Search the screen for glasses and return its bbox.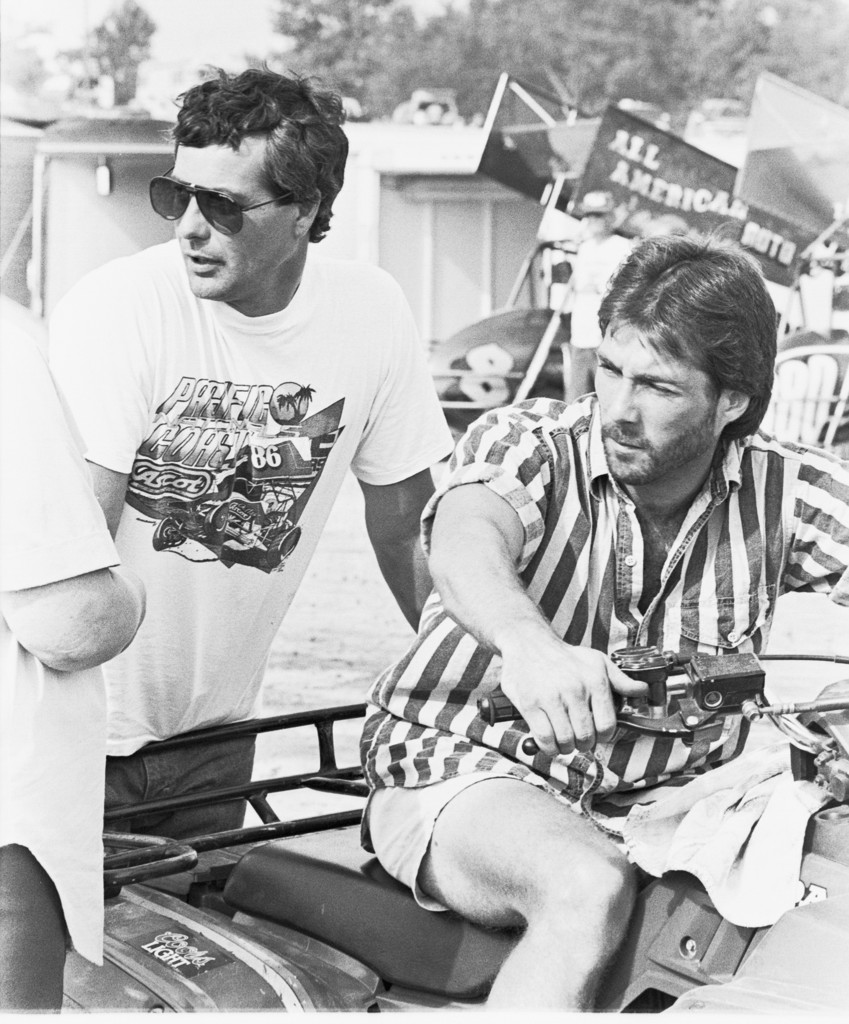
Found: 147, 156, 340, 234.
